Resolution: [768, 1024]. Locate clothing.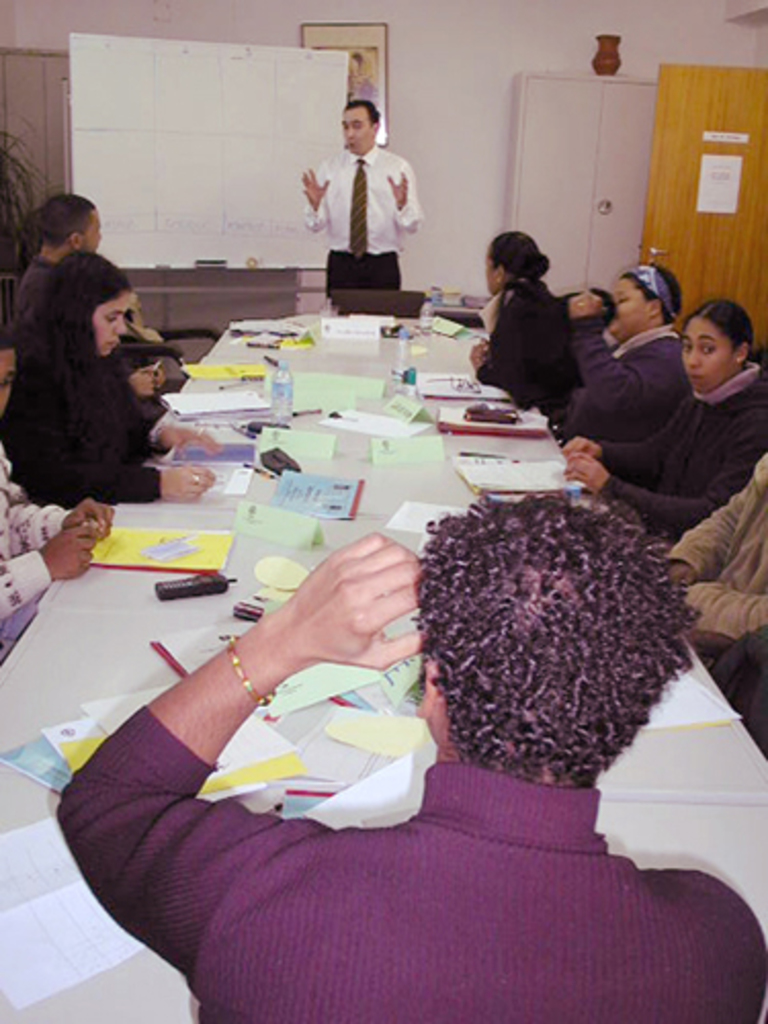
Rect(299, 150, 412, 315).
